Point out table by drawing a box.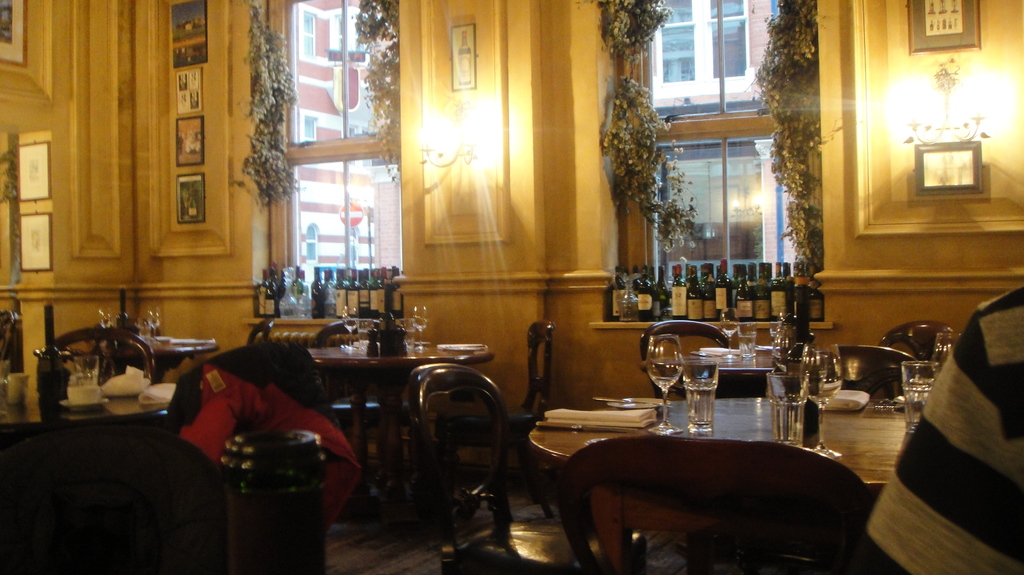
542/373/897/569.
